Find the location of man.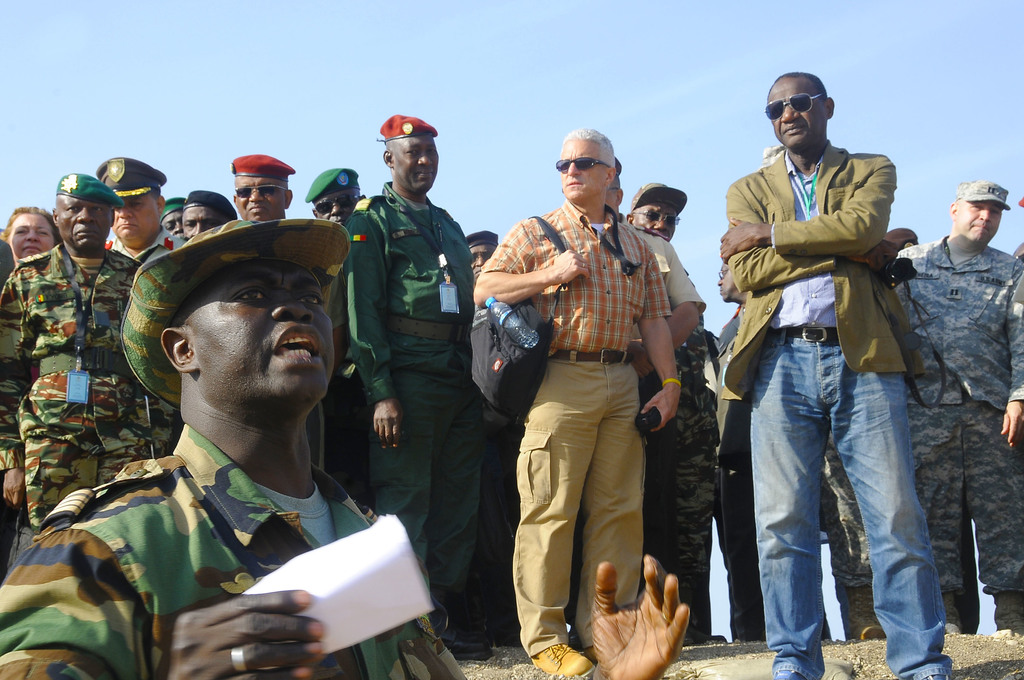
Location: region(94, 158, 183, 266).
